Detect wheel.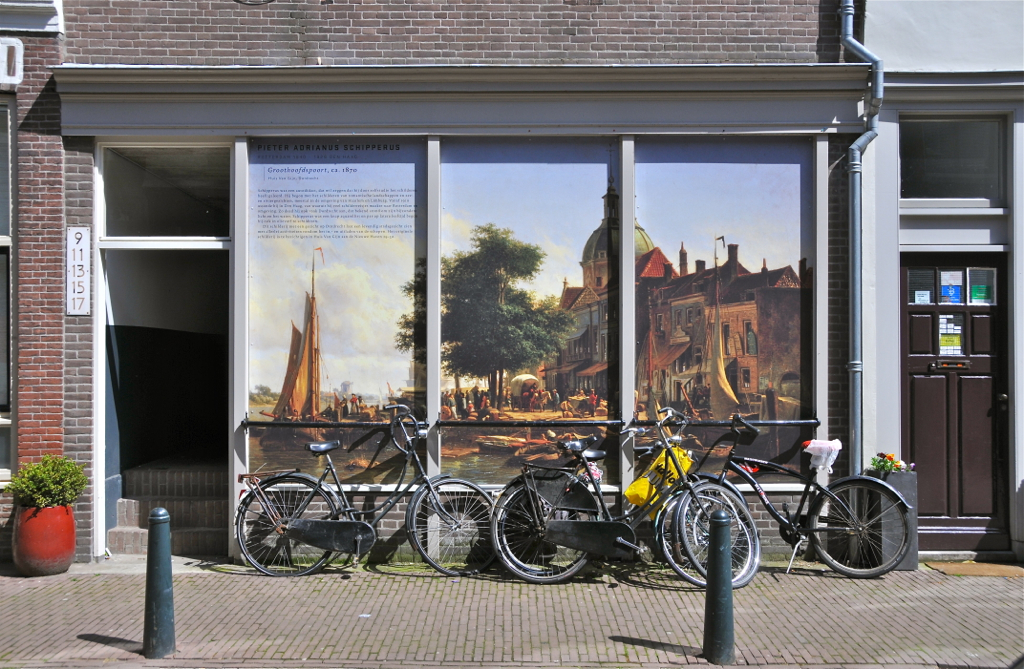
Detected at [x1=826, y1=487, x2=906, y2=581].
